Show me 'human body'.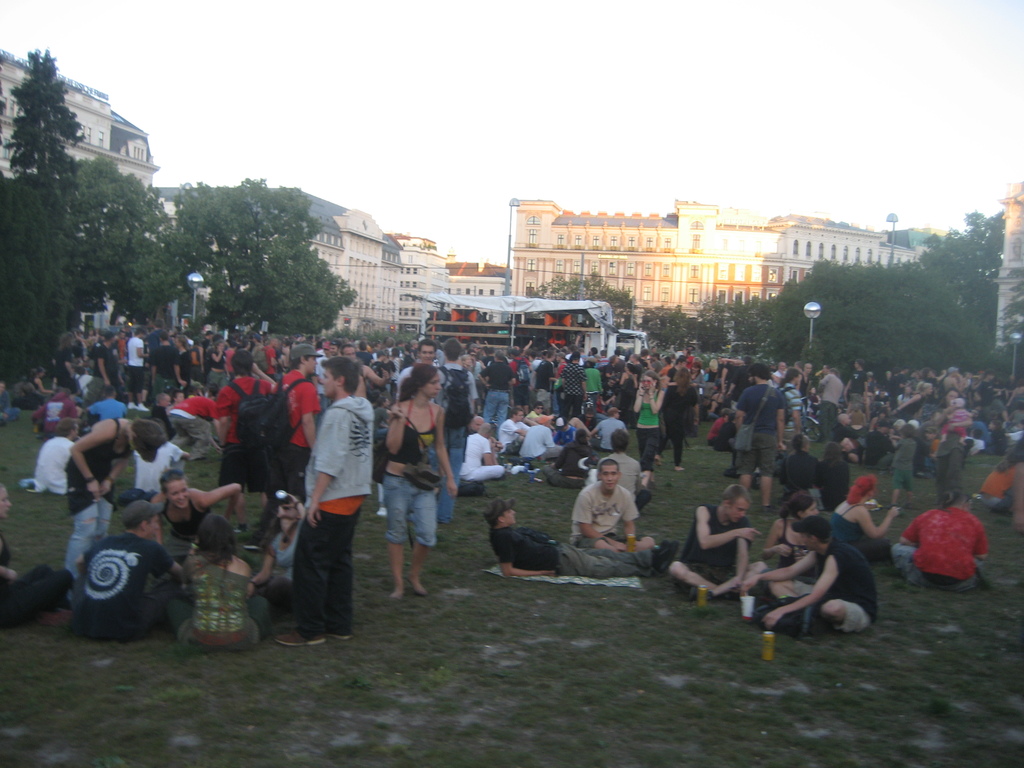
'human body' is here: [left=150, top=323, right=164, bottom=337].
